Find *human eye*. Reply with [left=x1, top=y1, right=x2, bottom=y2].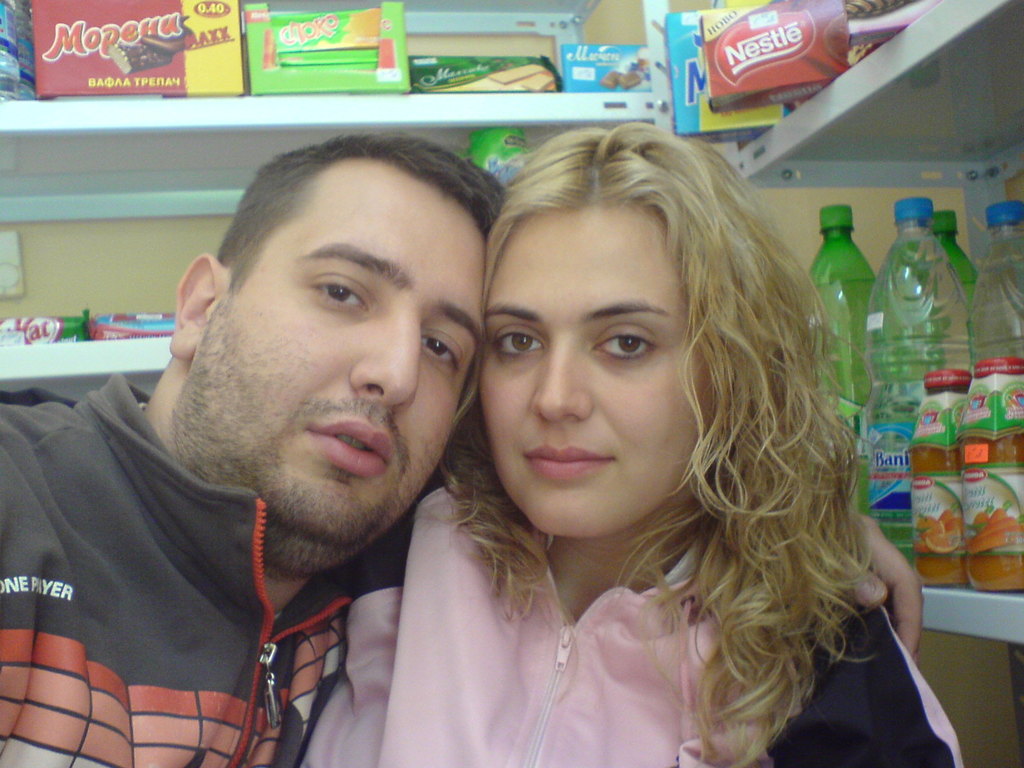
[left=276, top=255, right=382, bottom=327].
